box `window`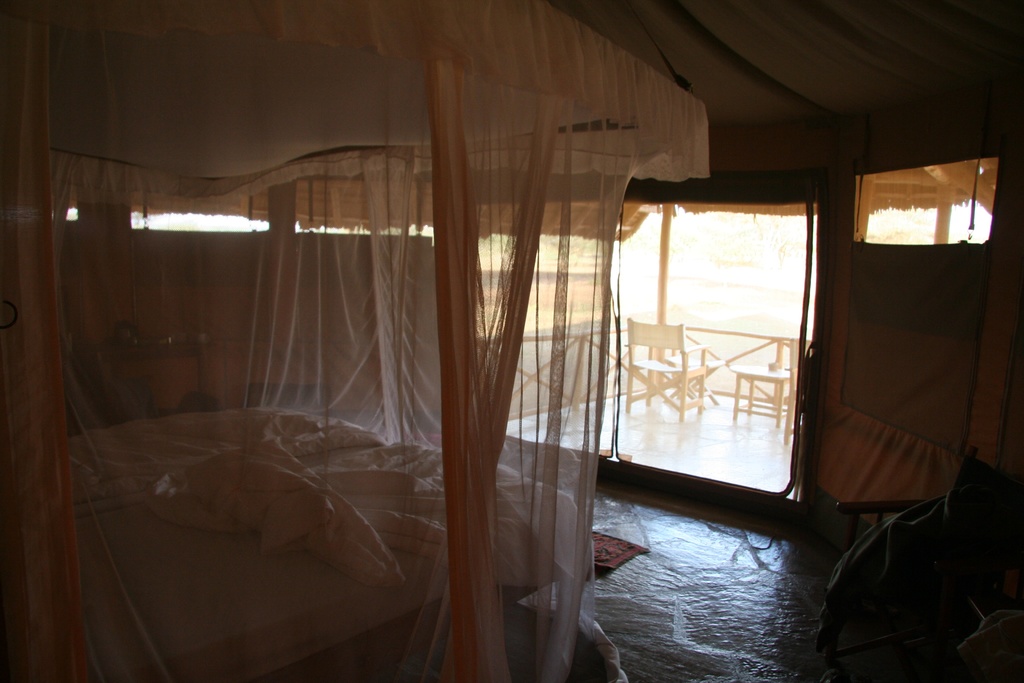
[x1=416, y1=172, x2=851, y2=522]
